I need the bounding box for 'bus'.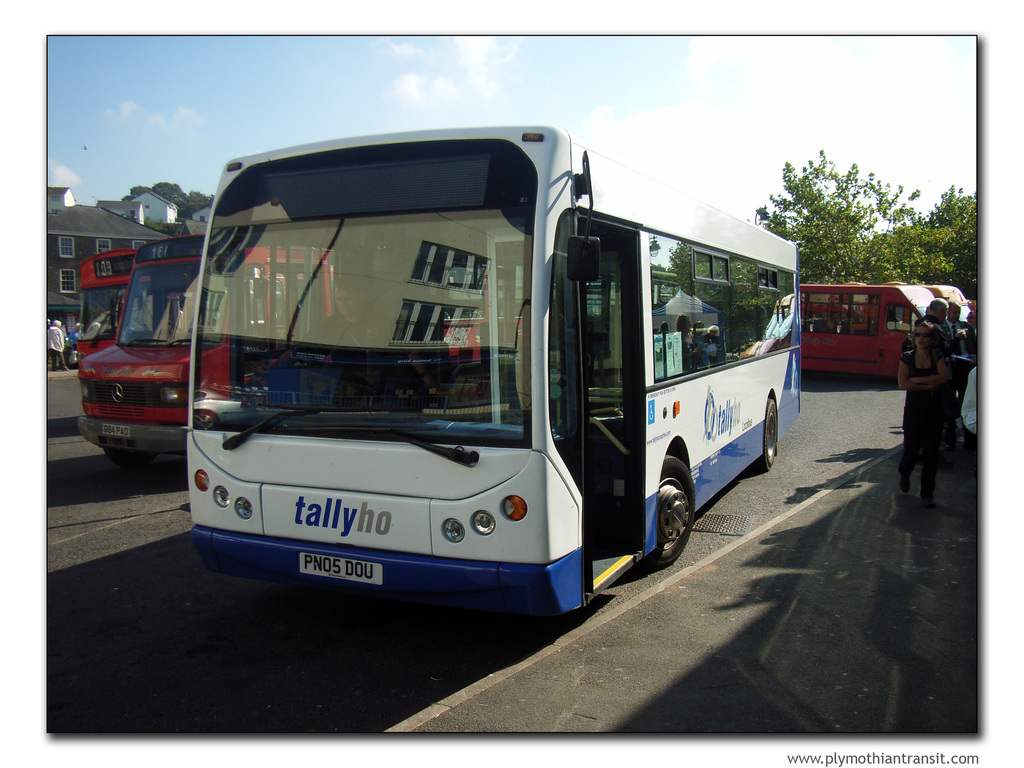
Here it is: 791, 282, 950, 375.
